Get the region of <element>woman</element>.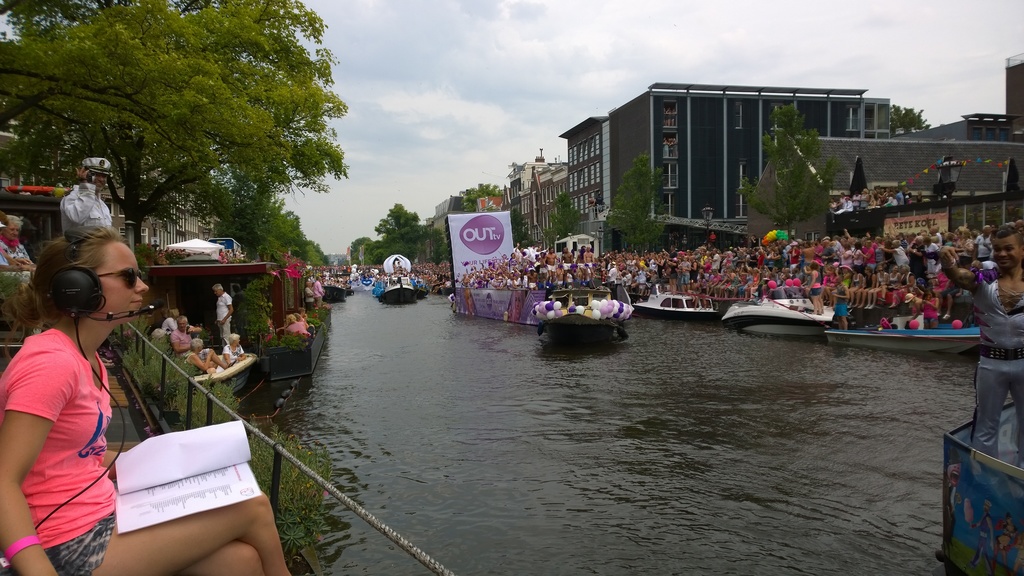
{"x1": 214, "y1": 332, "x2": 248, "y2": 374}.
